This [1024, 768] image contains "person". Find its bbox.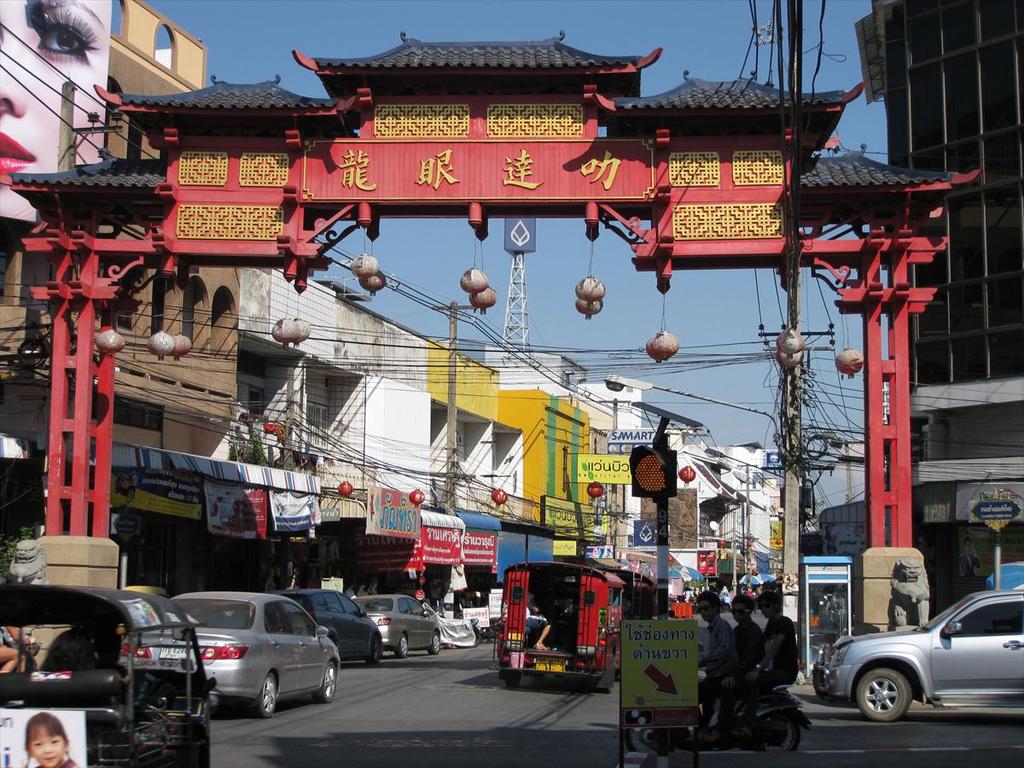
bbox=[4, 628, 51, 675].
